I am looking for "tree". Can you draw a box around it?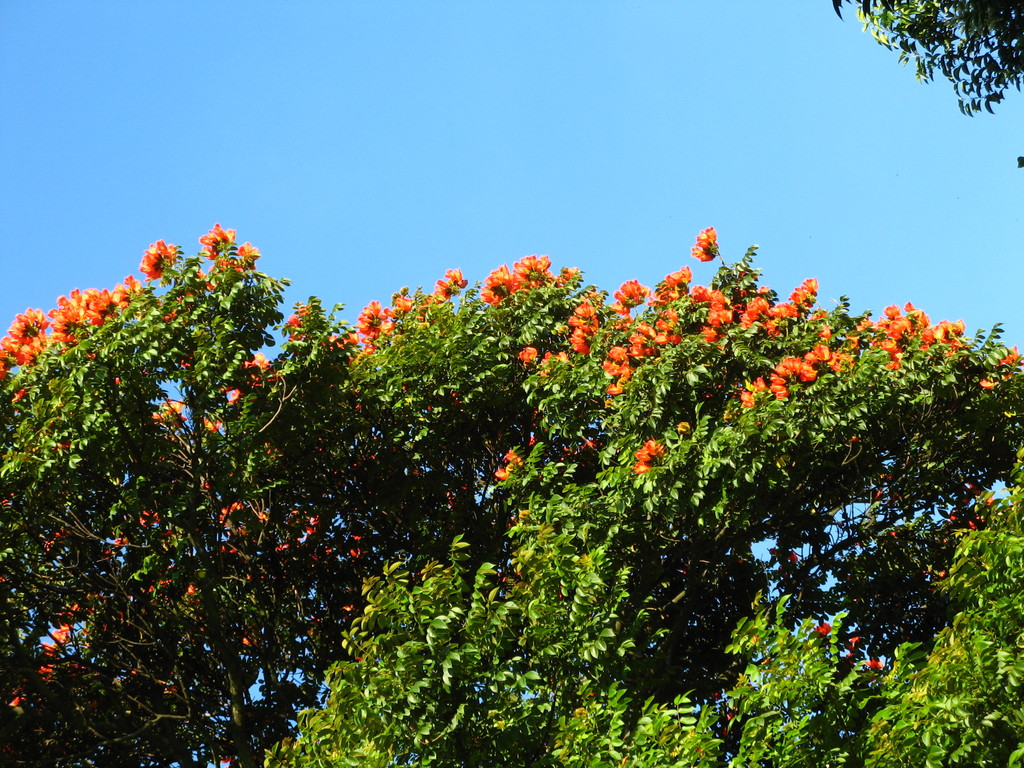
Sure, the bounding box is bbox=(822, 0, 1023, 113).
